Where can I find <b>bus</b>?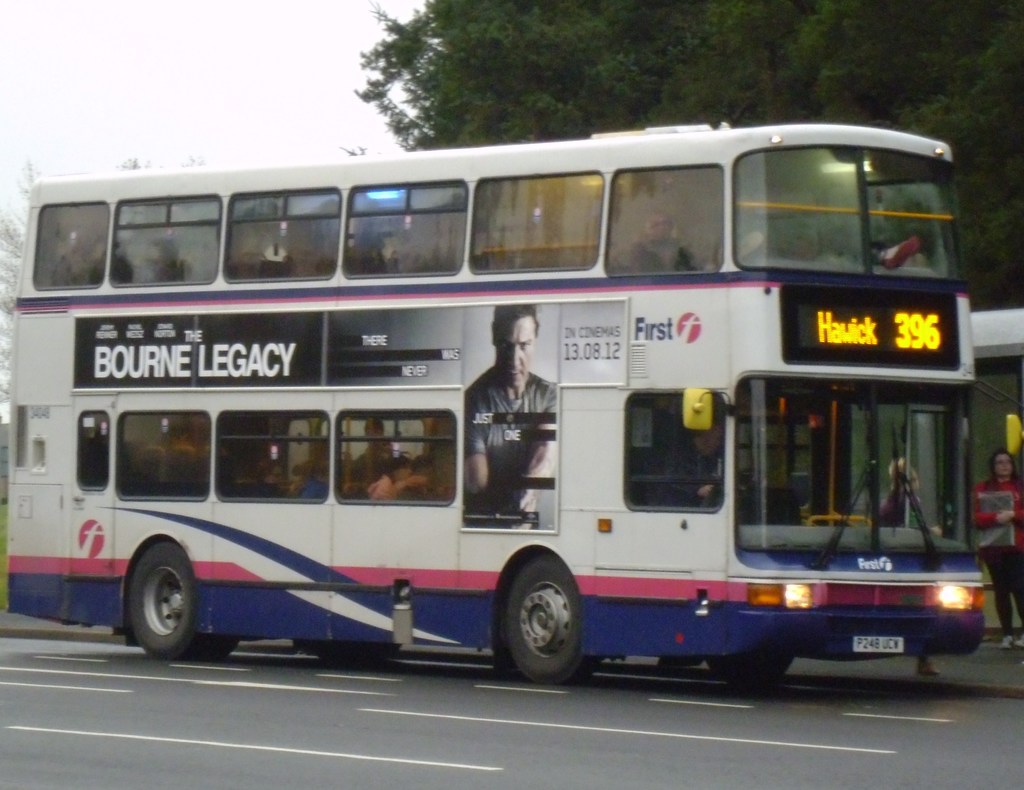
You can find it at locate(9, 121, 1023, 686).
